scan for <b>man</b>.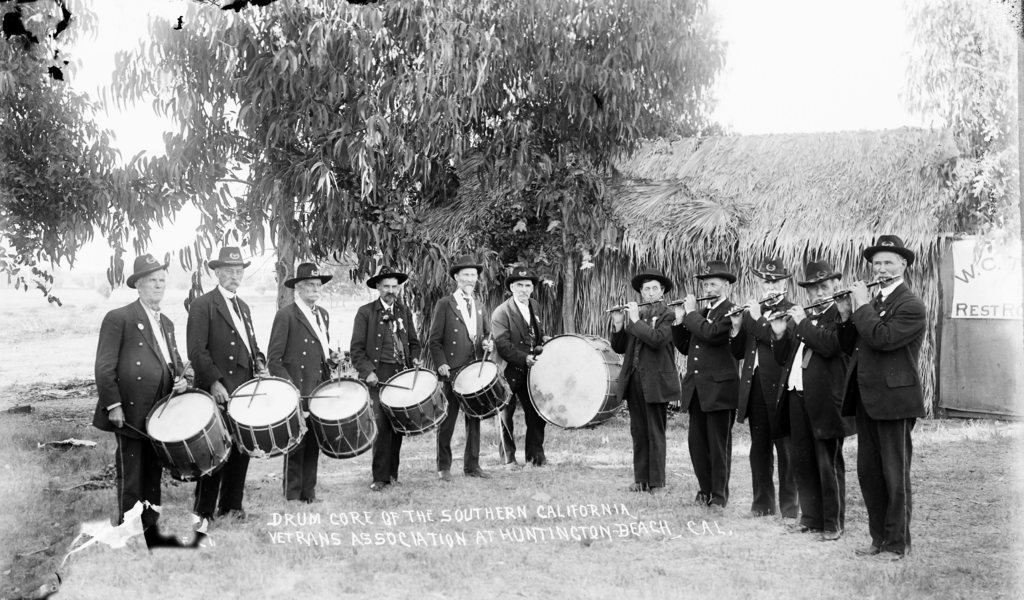
Scan result: left=730, top=252, right=803, bottom=514.
